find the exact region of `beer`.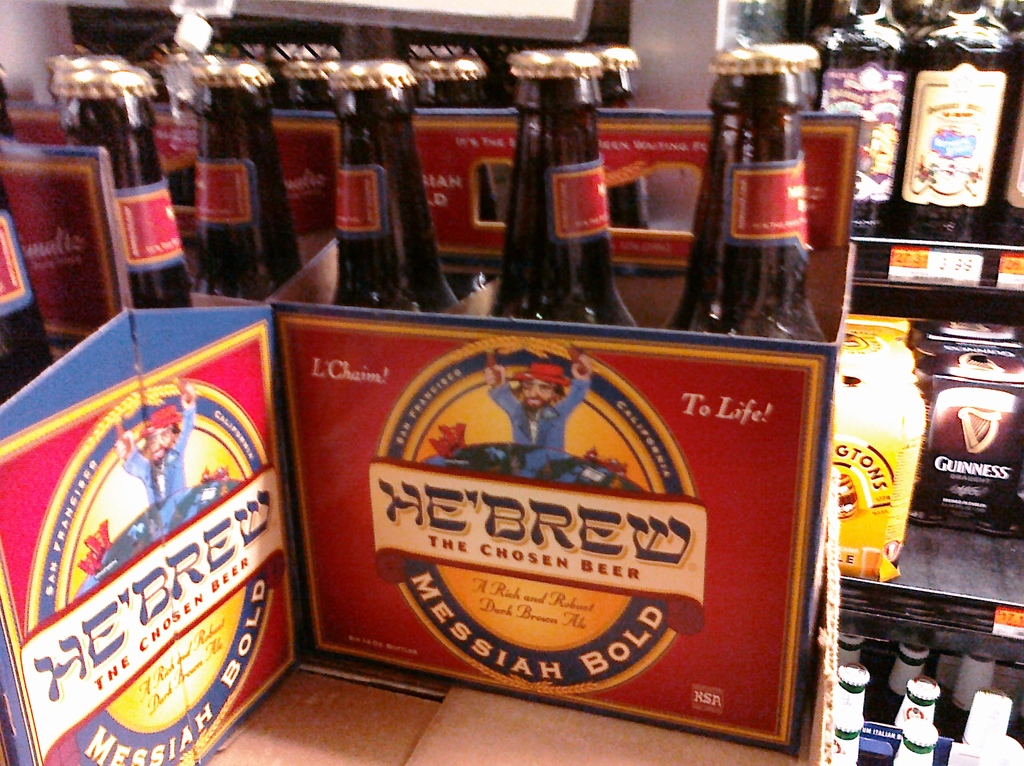
Exact region: (891,718,942,765).
